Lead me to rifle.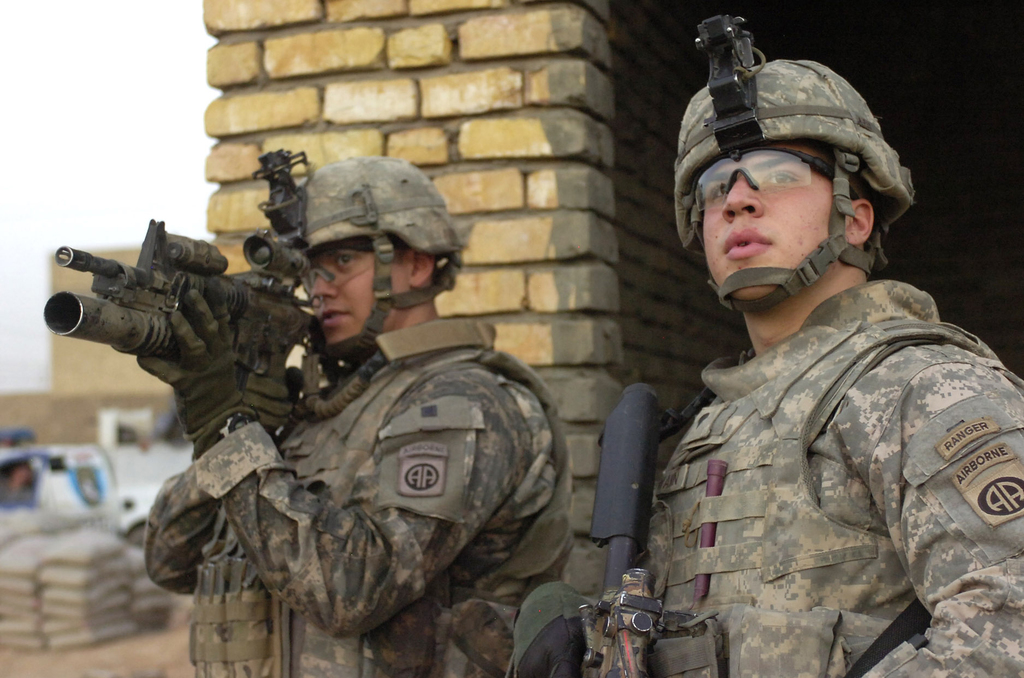
Lead to Rect(580, 382, 659, 677).
